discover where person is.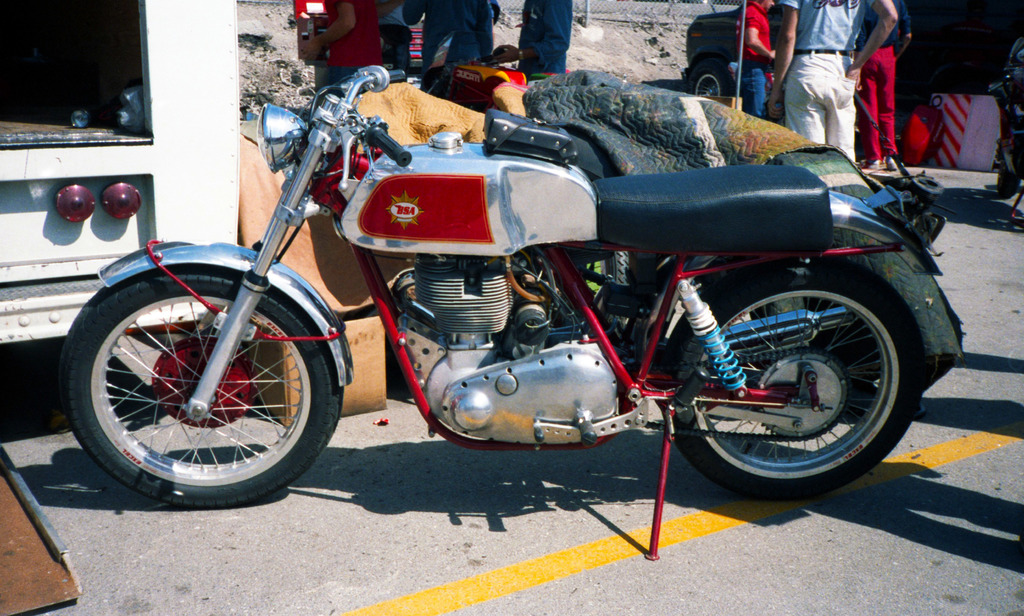
Discovered at select_region(850, 0, 935, 187).
